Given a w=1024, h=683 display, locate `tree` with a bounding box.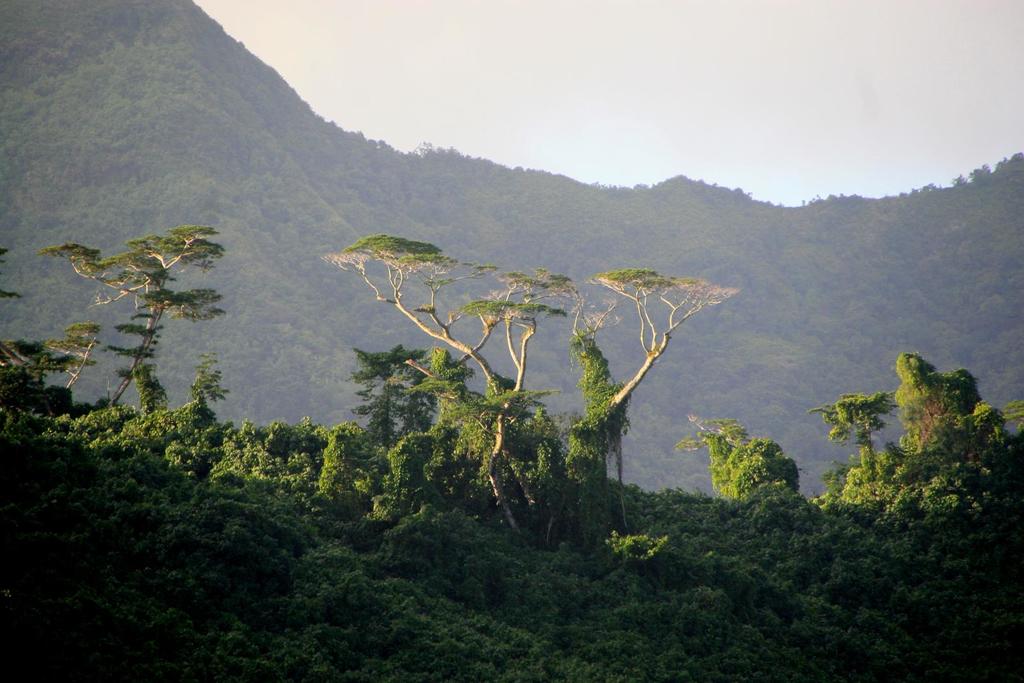
Located: {"x1": 808, "y1": 387, "x2": 890, "y2": 480}.
